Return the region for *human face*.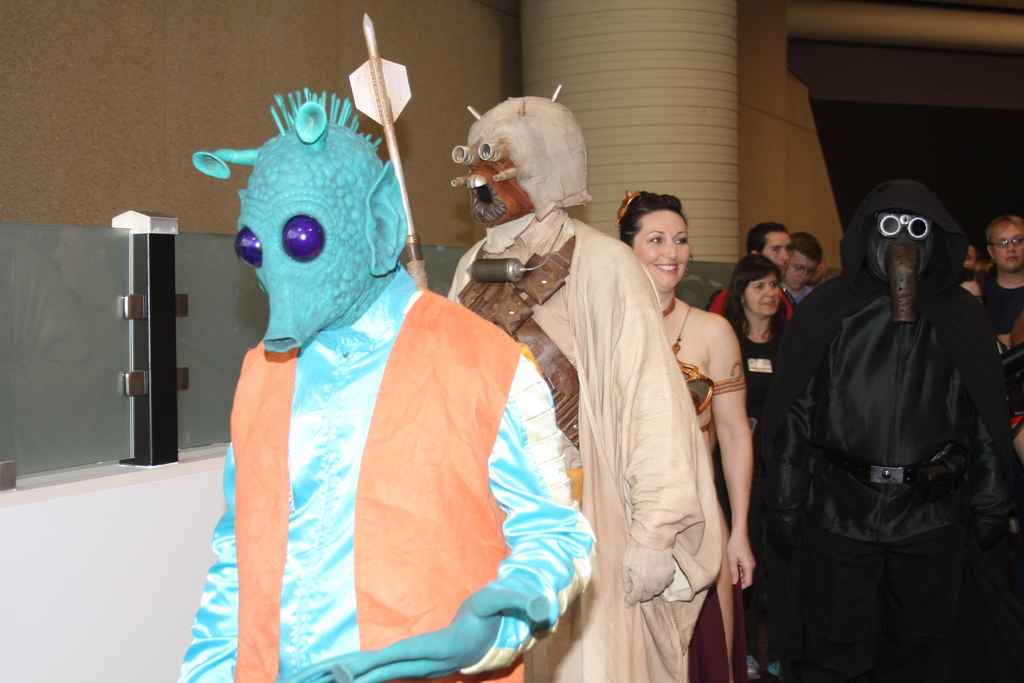
bbox(762, 233, 790, 276).
